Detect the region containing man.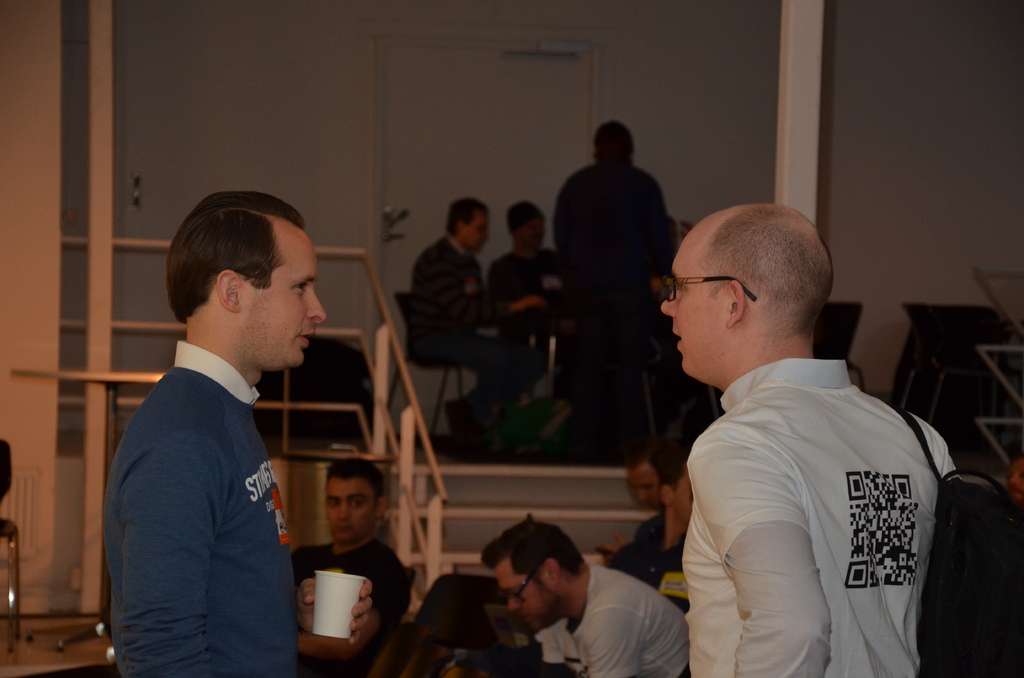
294:455:413:637.
